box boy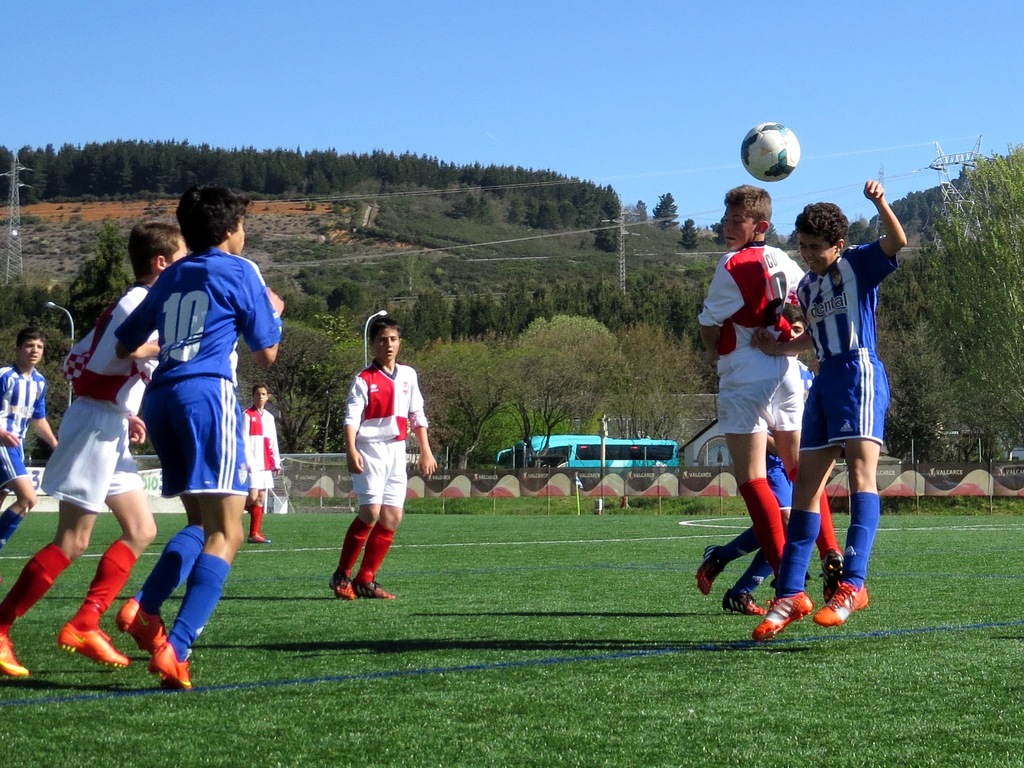
rect(775, 180, 916, 641)
